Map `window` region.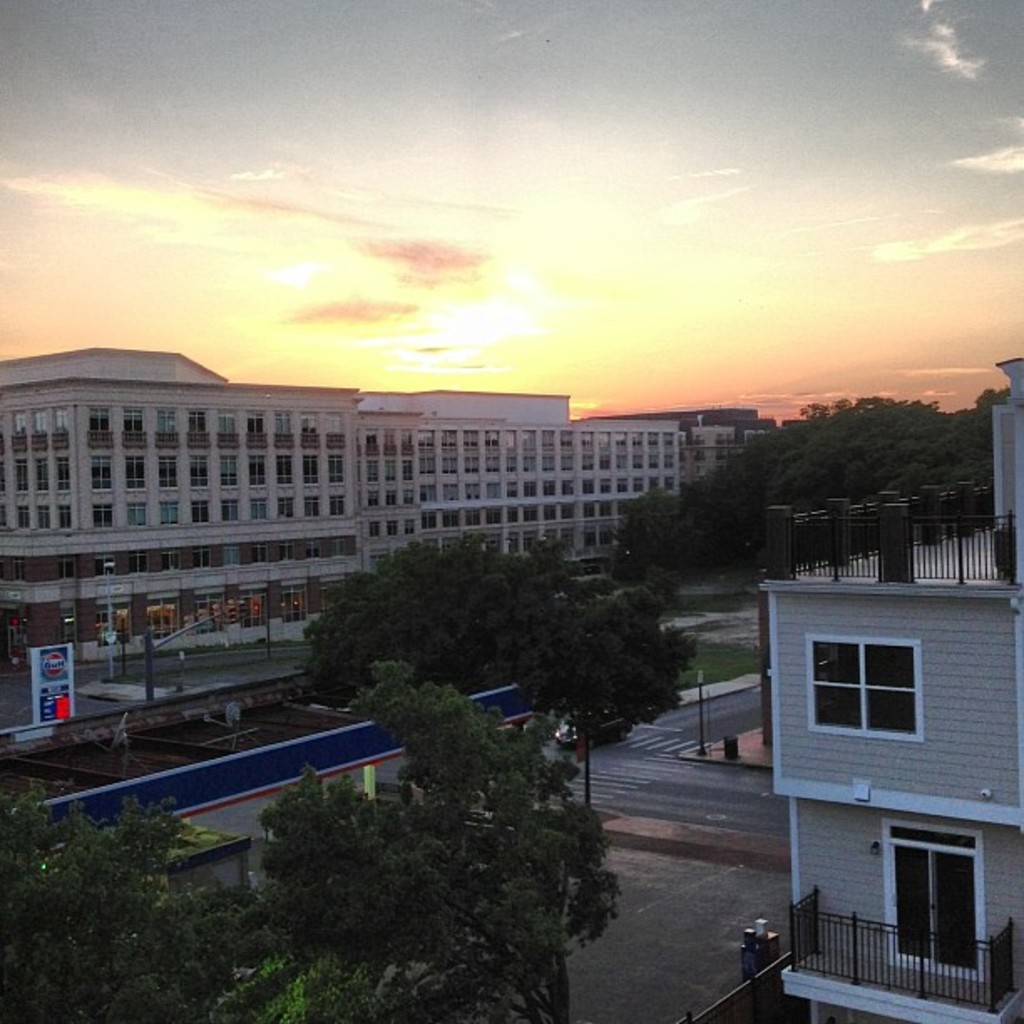
Mapped to 164:554:176:567.
